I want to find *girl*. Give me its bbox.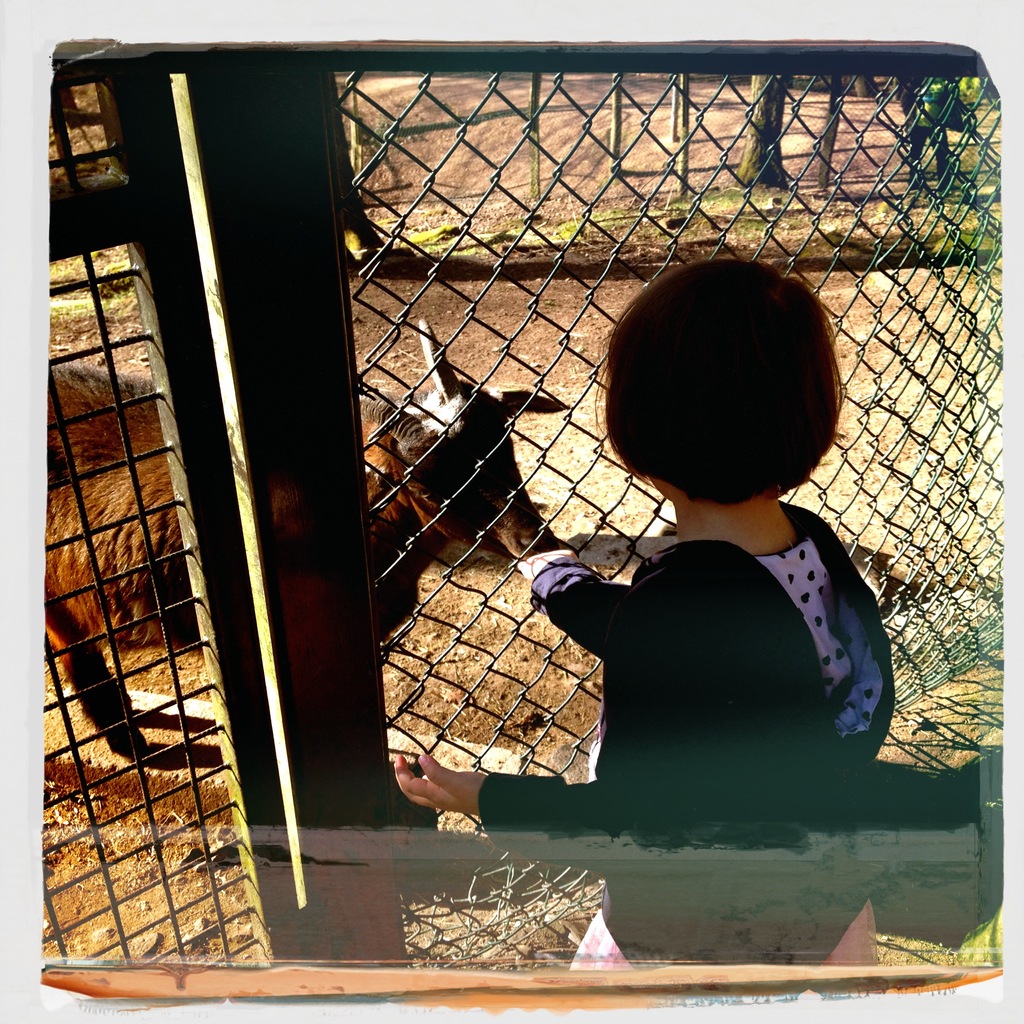
BBox(389, 245, 879, 1015).
